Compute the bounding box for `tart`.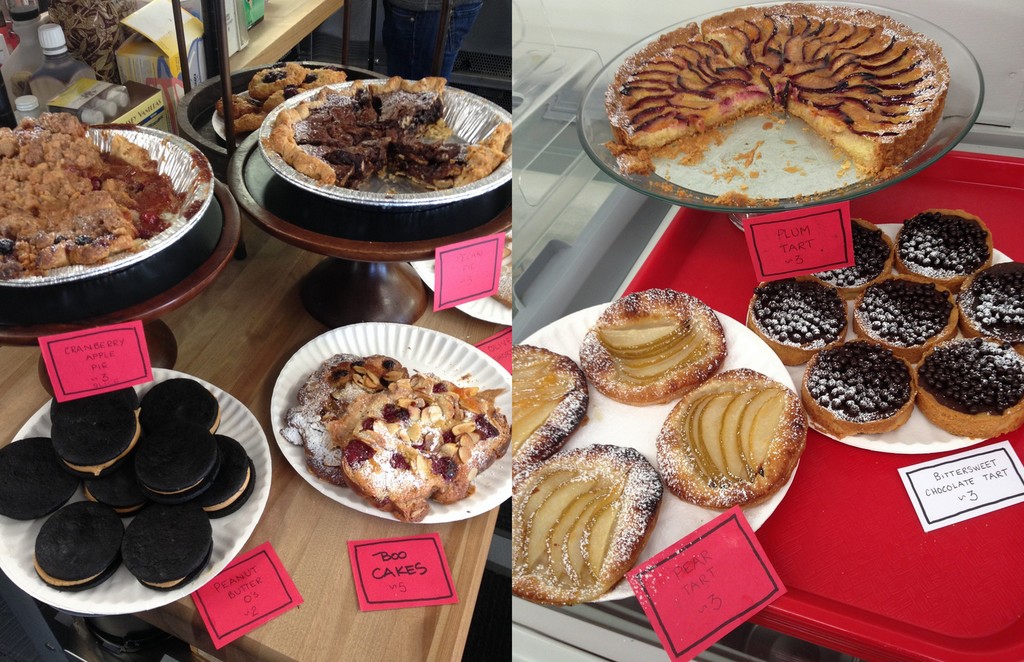
rect(271, 75, 515, 200).
